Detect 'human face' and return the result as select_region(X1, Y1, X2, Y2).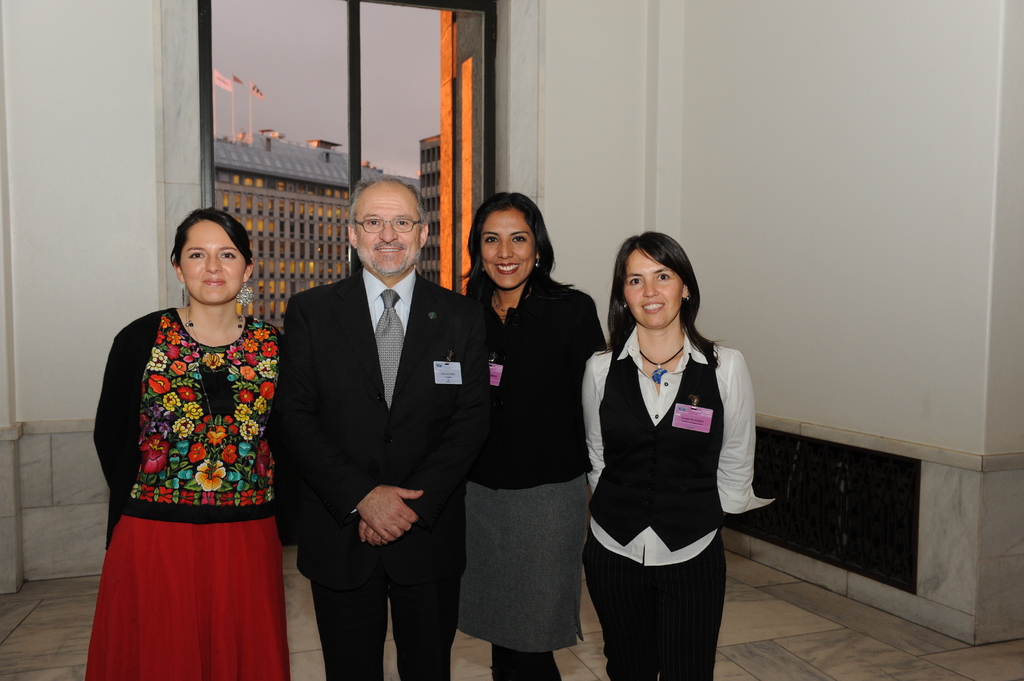
select_region(179, 220, 245, 301).
